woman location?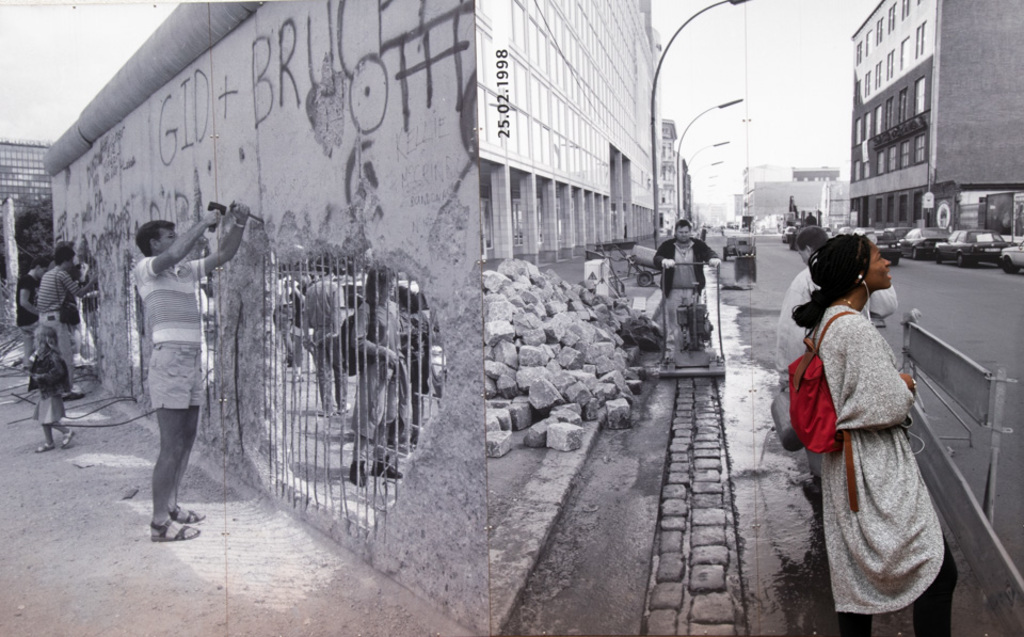
box=[787, 232, 959, 636]
